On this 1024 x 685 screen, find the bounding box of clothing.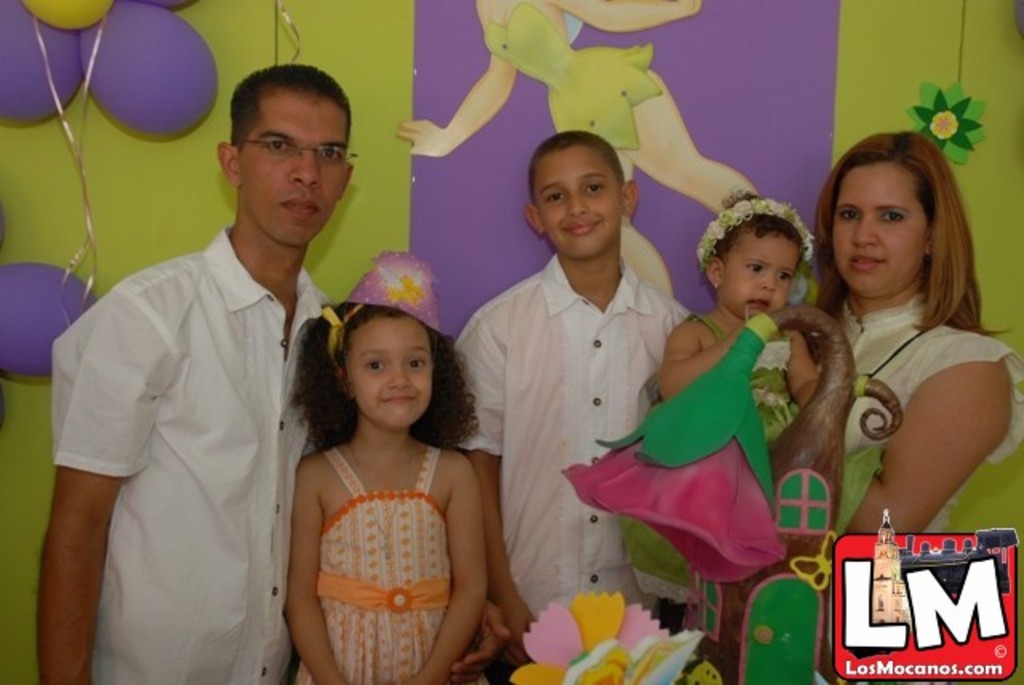
Bounding box: 341, 447, 480, 683.
